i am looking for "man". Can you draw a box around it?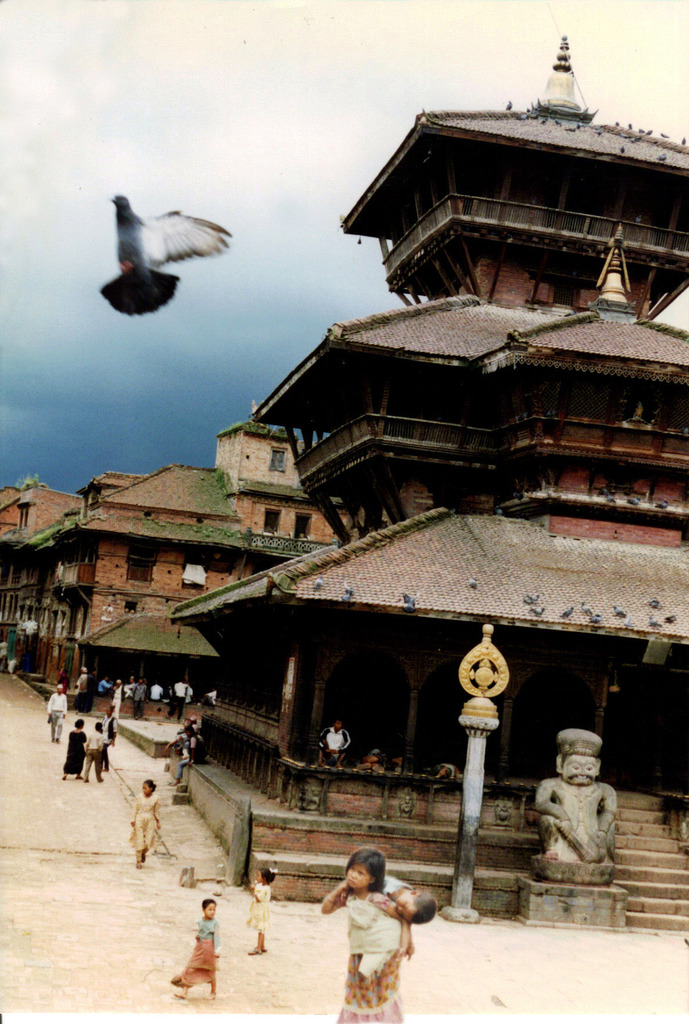
Sure, the bounding box is left=111, top=672, right=130, bottom=716.
